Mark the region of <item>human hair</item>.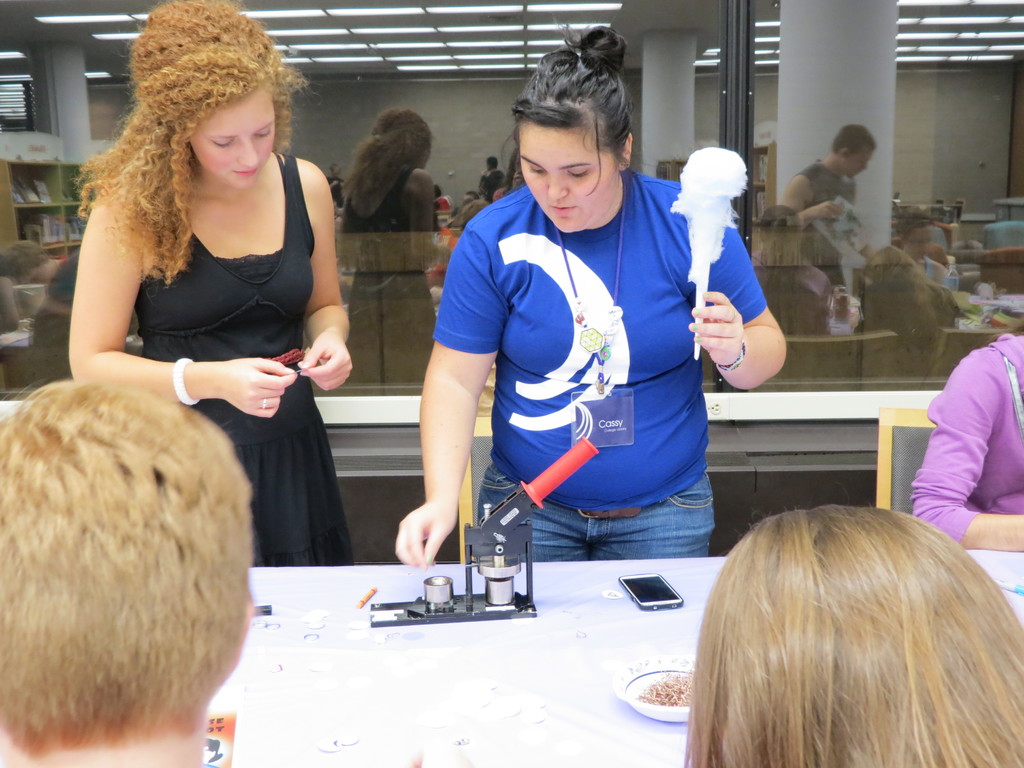
Region: {"left": 0, "top": 240, "right": 48, "bottom": 280}.
